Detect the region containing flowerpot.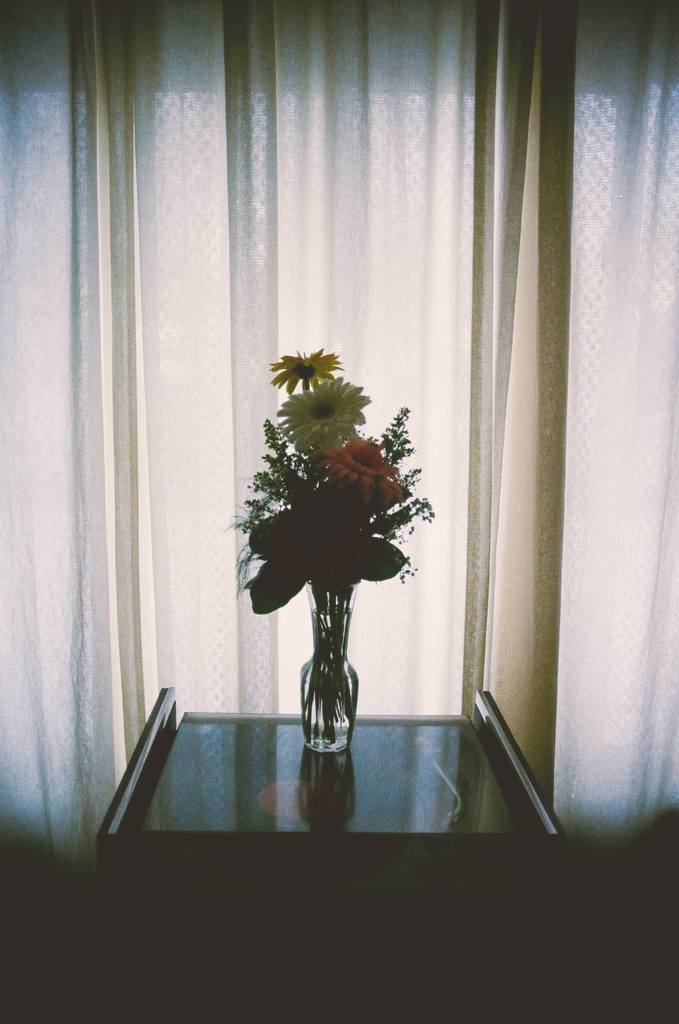
<box>300,579,360,755</box>.
